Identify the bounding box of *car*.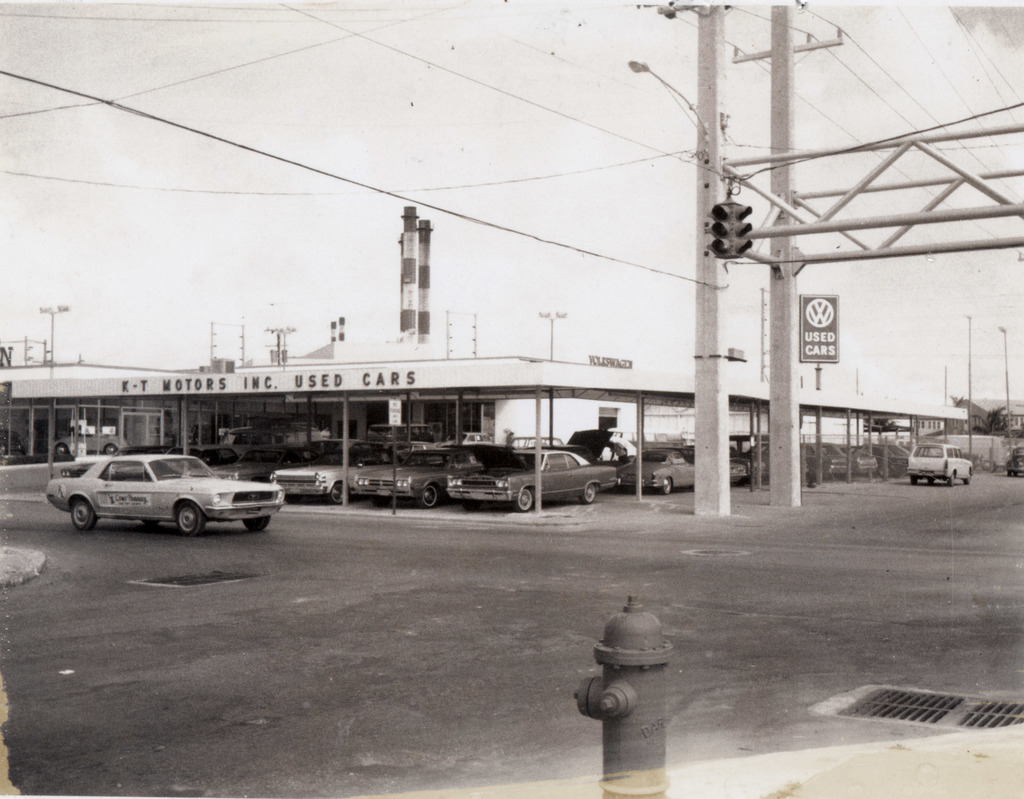
bbox(906, 442, 972, 487).
